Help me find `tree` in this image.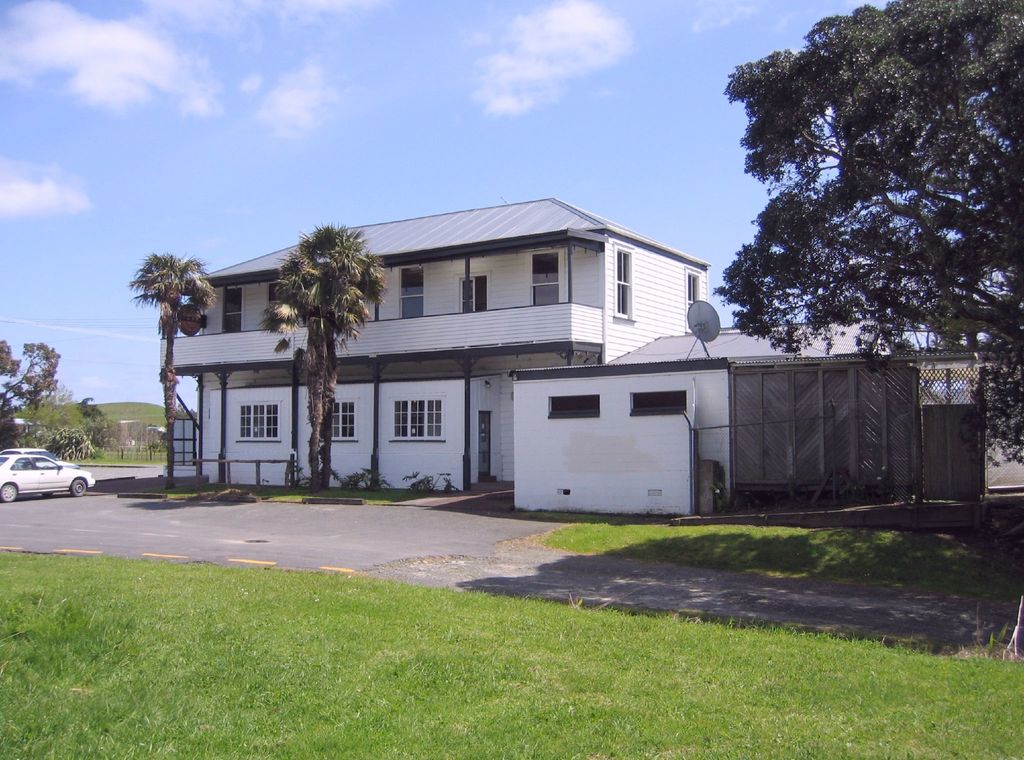
Found it: rect(719, 0, 1023, 463).
